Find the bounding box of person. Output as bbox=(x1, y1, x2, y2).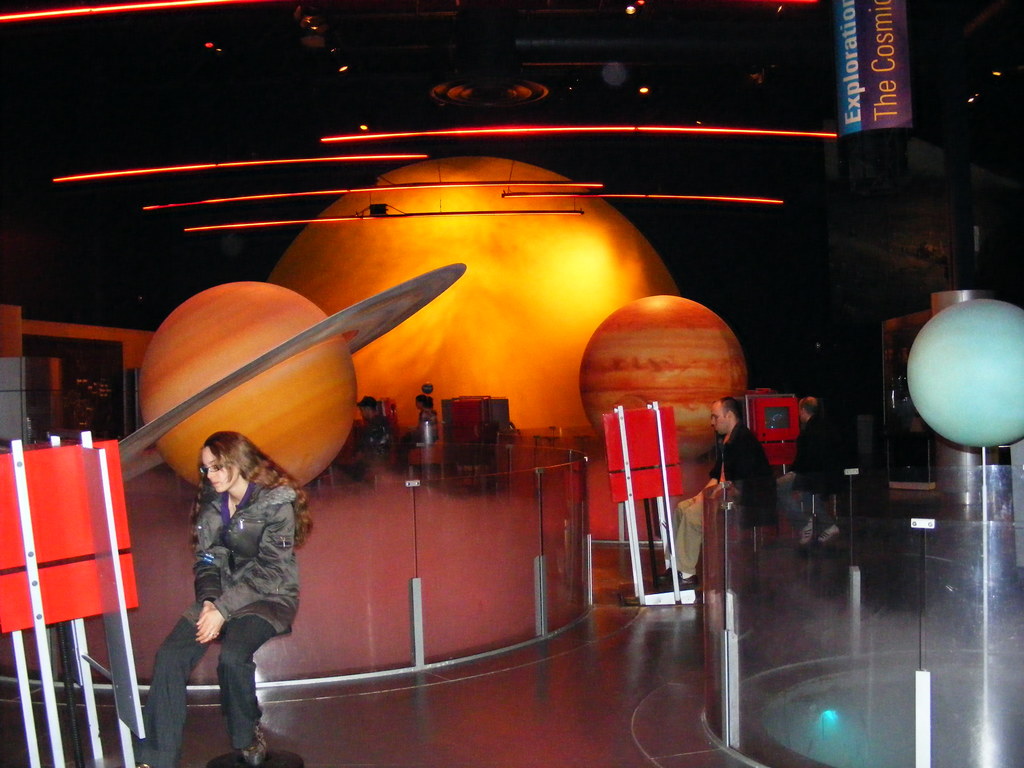
bbox=(333, 390, 395, 484).
